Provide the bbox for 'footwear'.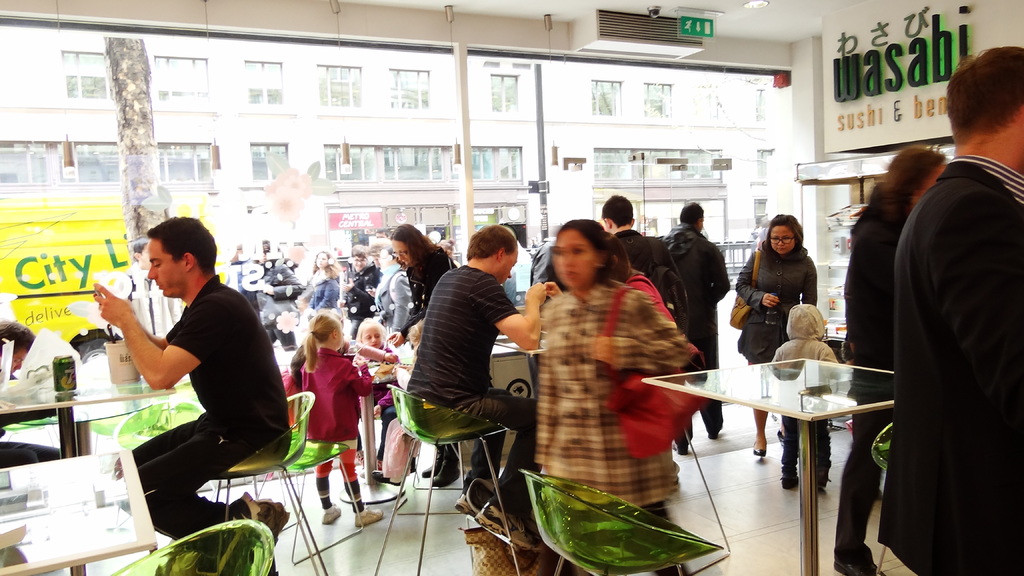
BBox(782, 471, 797, 492).
